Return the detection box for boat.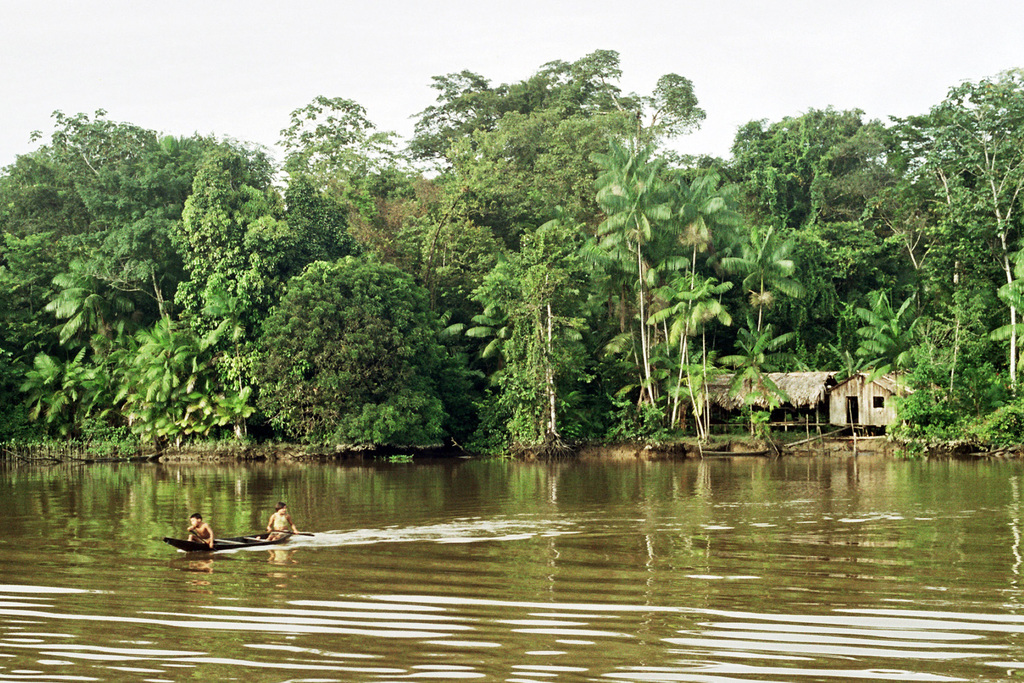
bbox(159, 533, 298, 554).
